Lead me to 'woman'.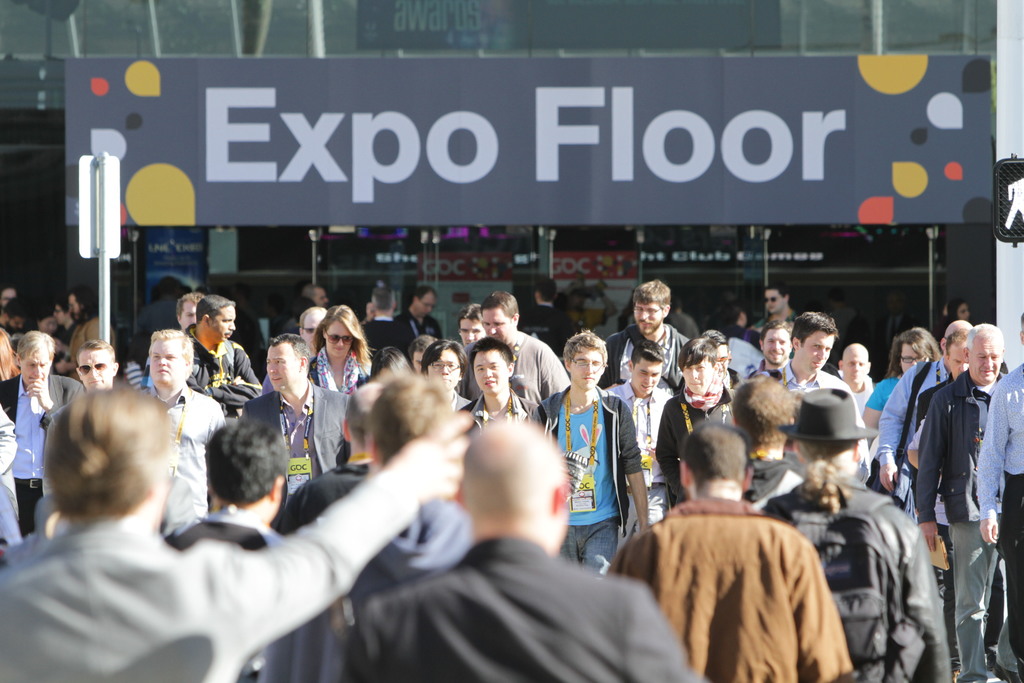
Lead to BBox(938, 292, 975, 333).
